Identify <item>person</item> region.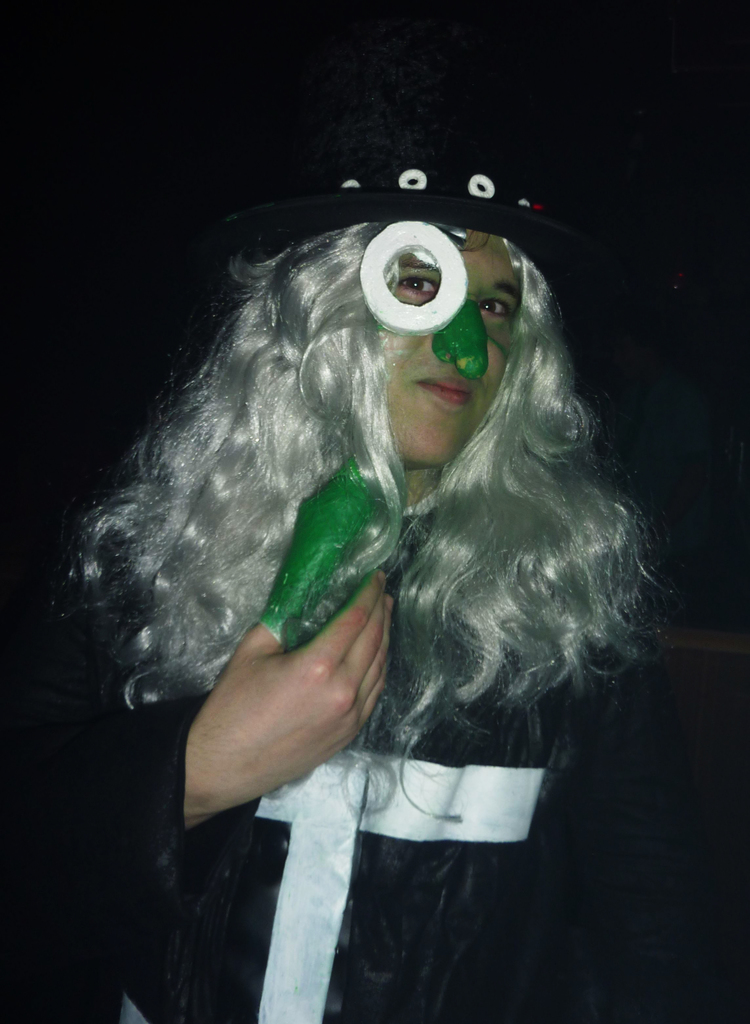
Region: rect(69, 152, 667, 977).
